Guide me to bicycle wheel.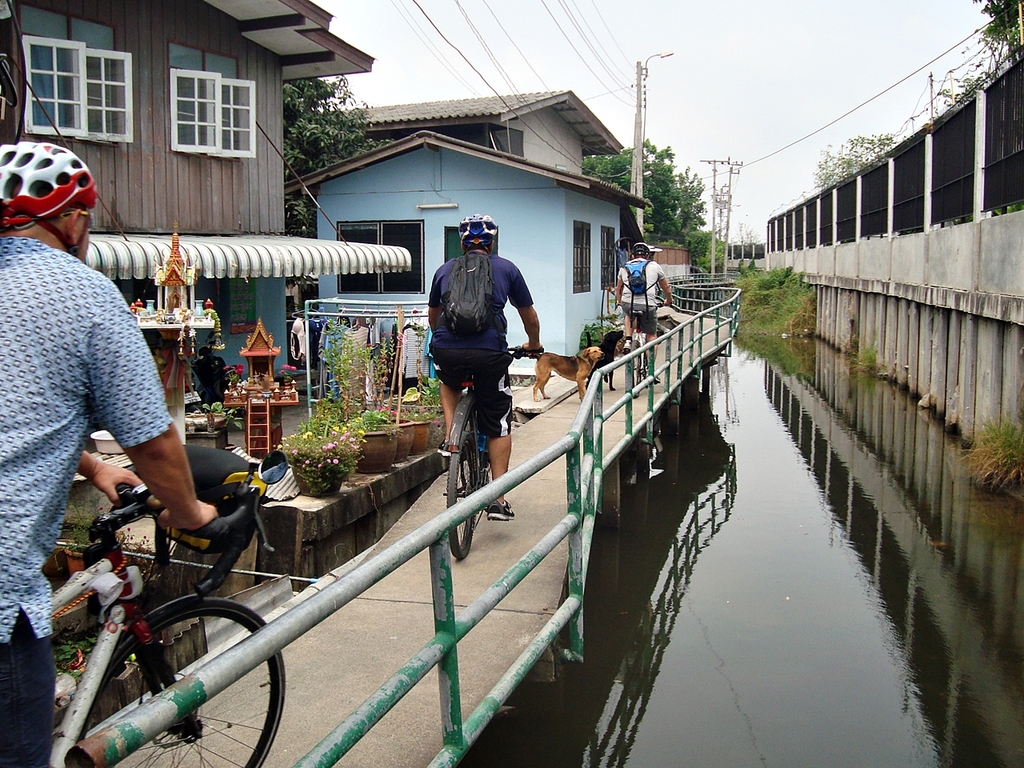
Guidance: [82, 600, 286, 767].
